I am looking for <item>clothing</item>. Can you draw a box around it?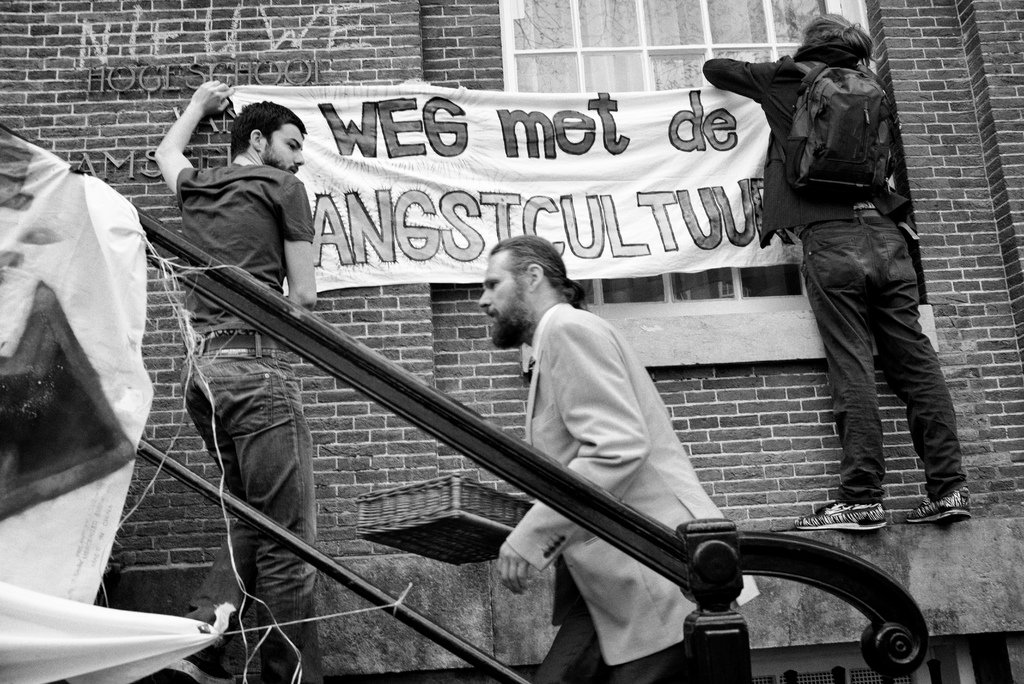
Sure, the bounding box is <box>508,306,757,683</box>.
